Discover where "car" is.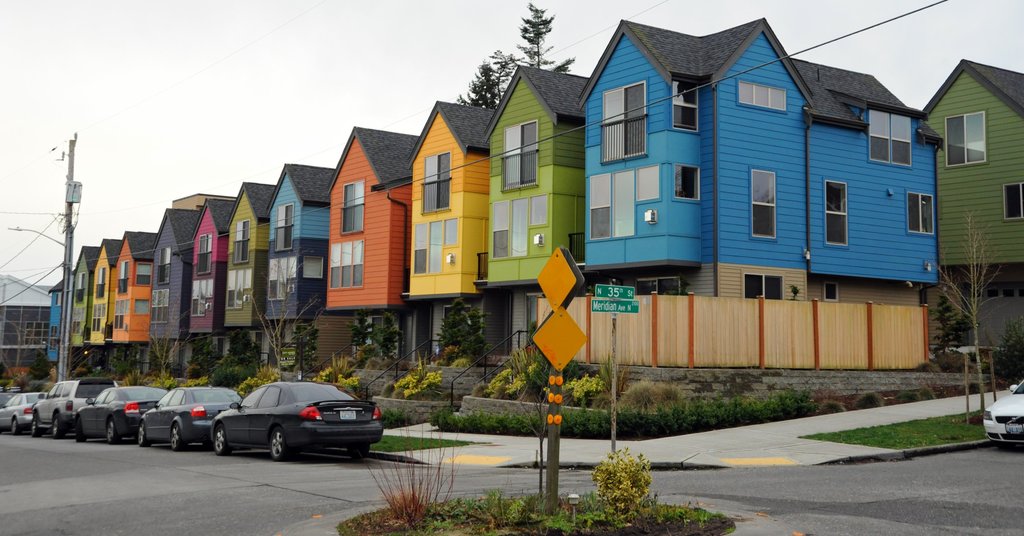
Discovered at {"x1": 0, "y1": 393, "x2": 38, "y2": 435}.
